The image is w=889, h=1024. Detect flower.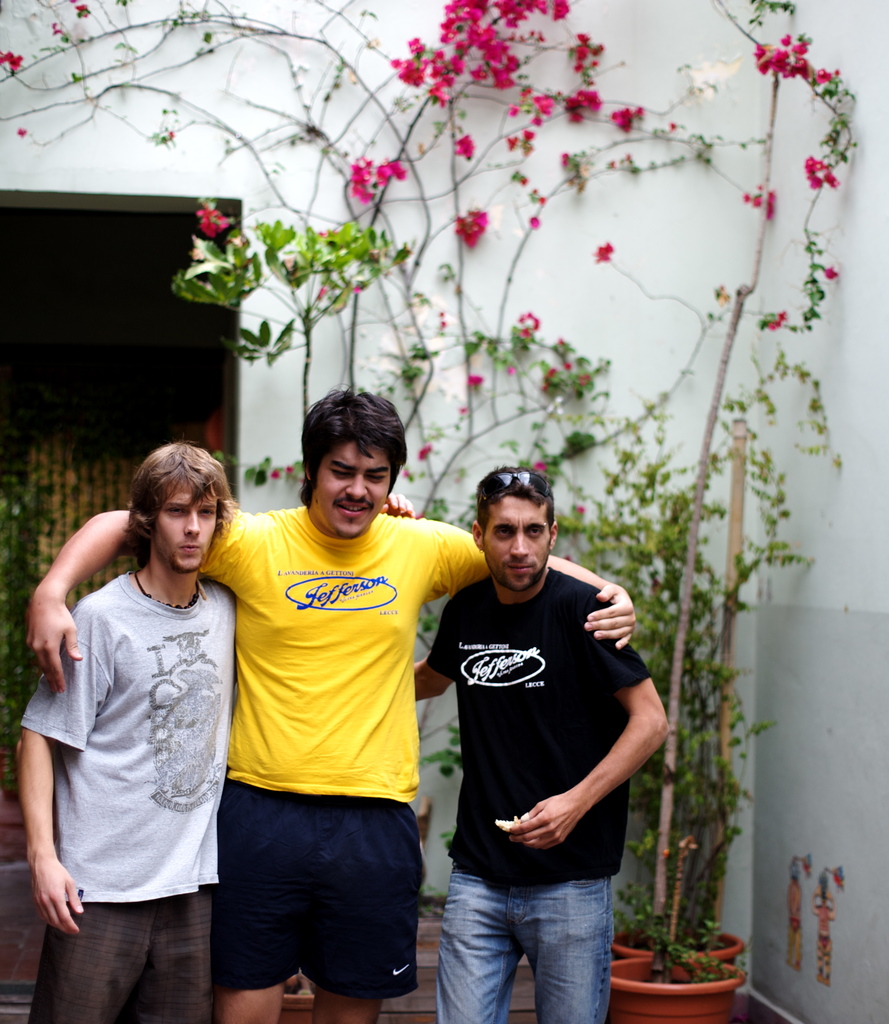
Detection: <box>524,308,540,331</box>.
